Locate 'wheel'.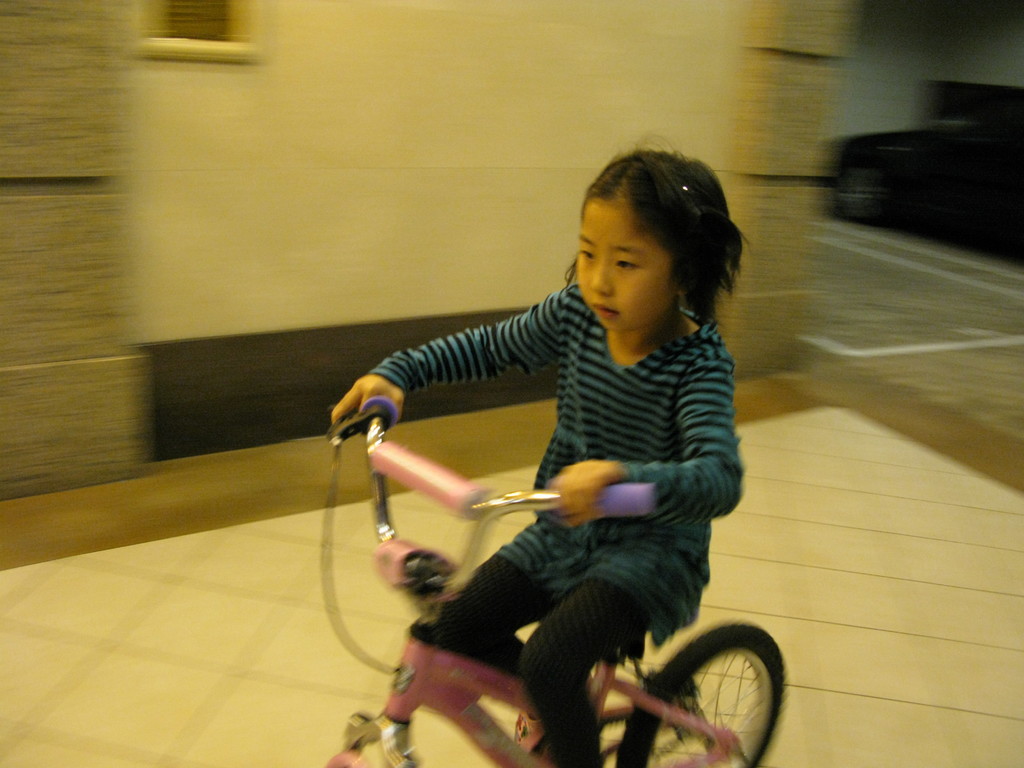
Bounding box: BBox(615, 627, 786, 767).
